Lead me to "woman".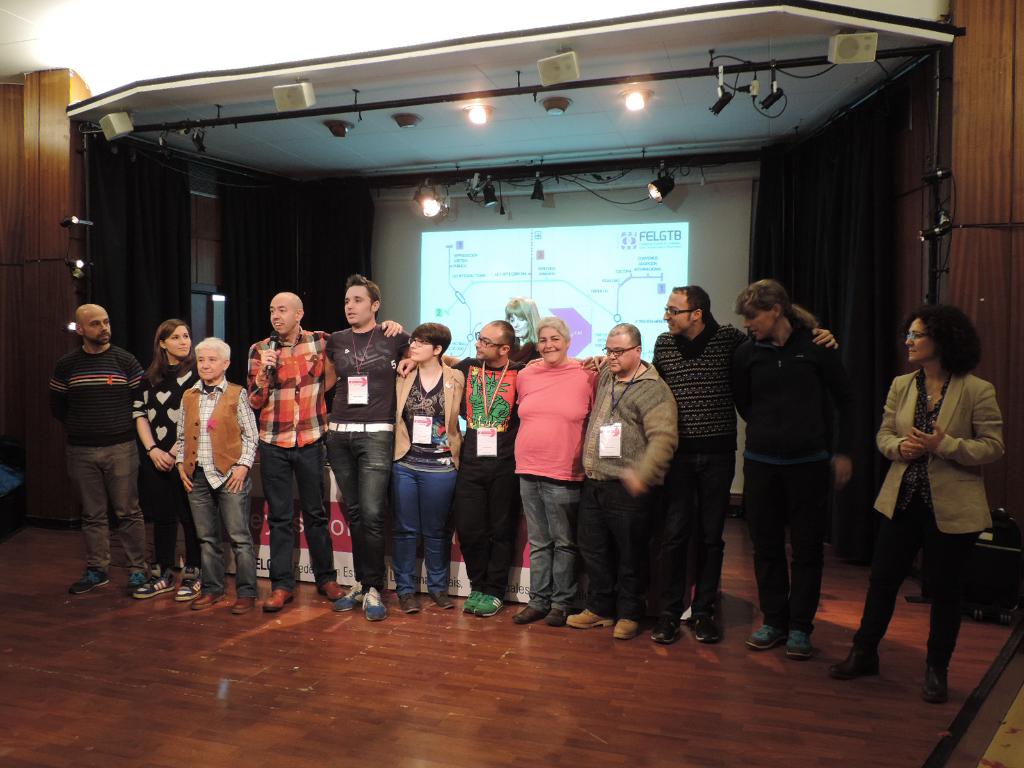
Lead to (505,326,598,622).
